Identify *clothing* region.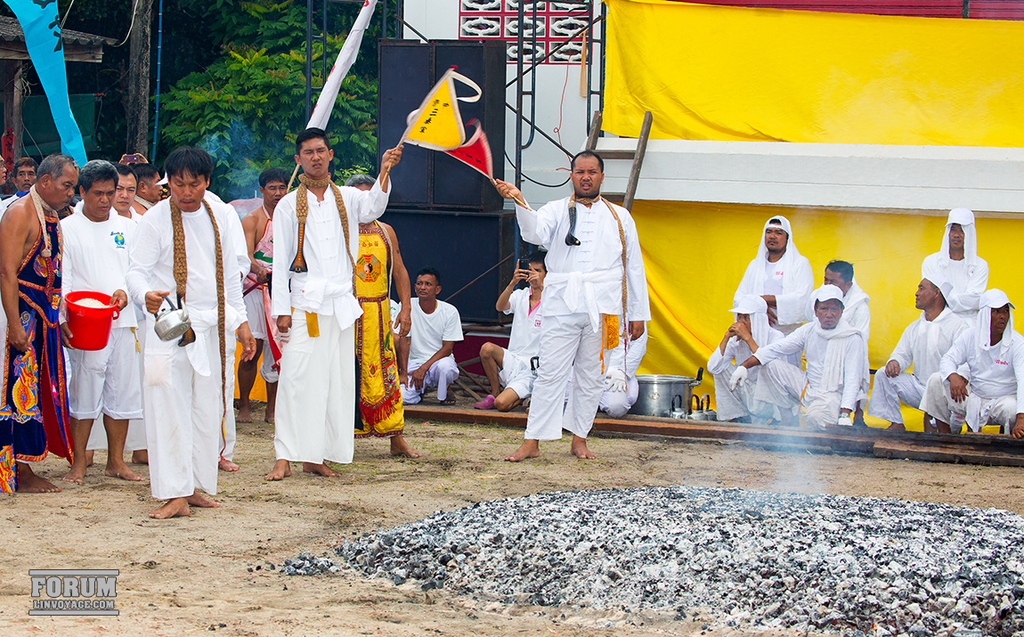
Region: (746,313,863,429).
